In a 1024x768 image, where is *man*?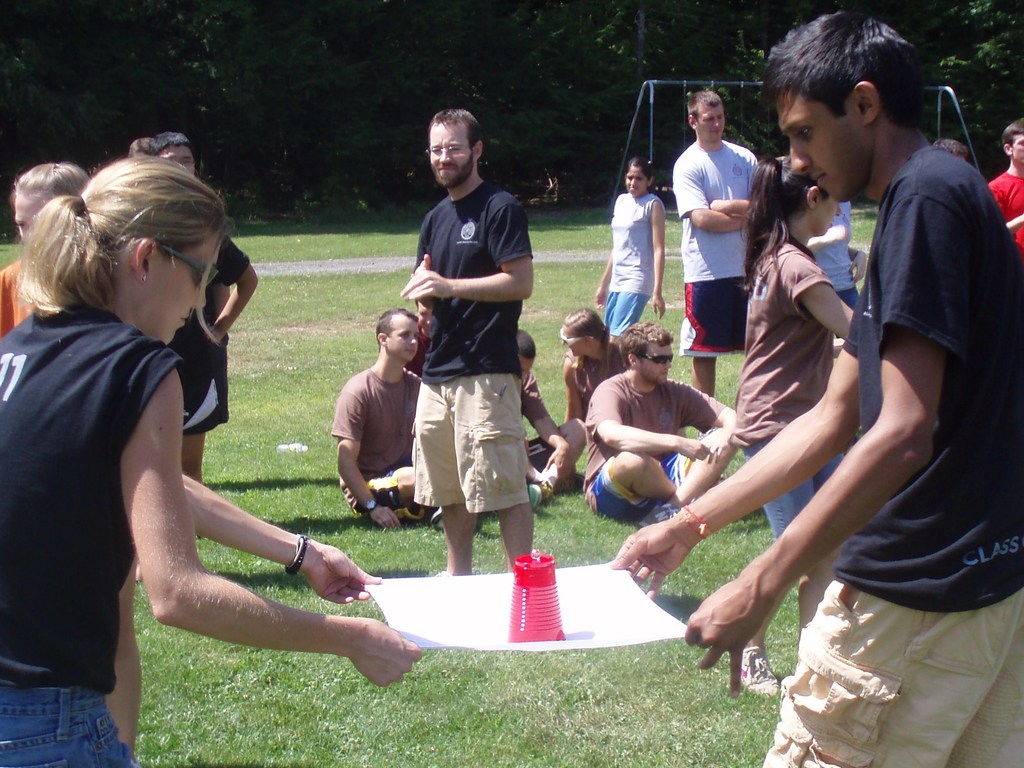
crop(329, 305, 431, 538).
